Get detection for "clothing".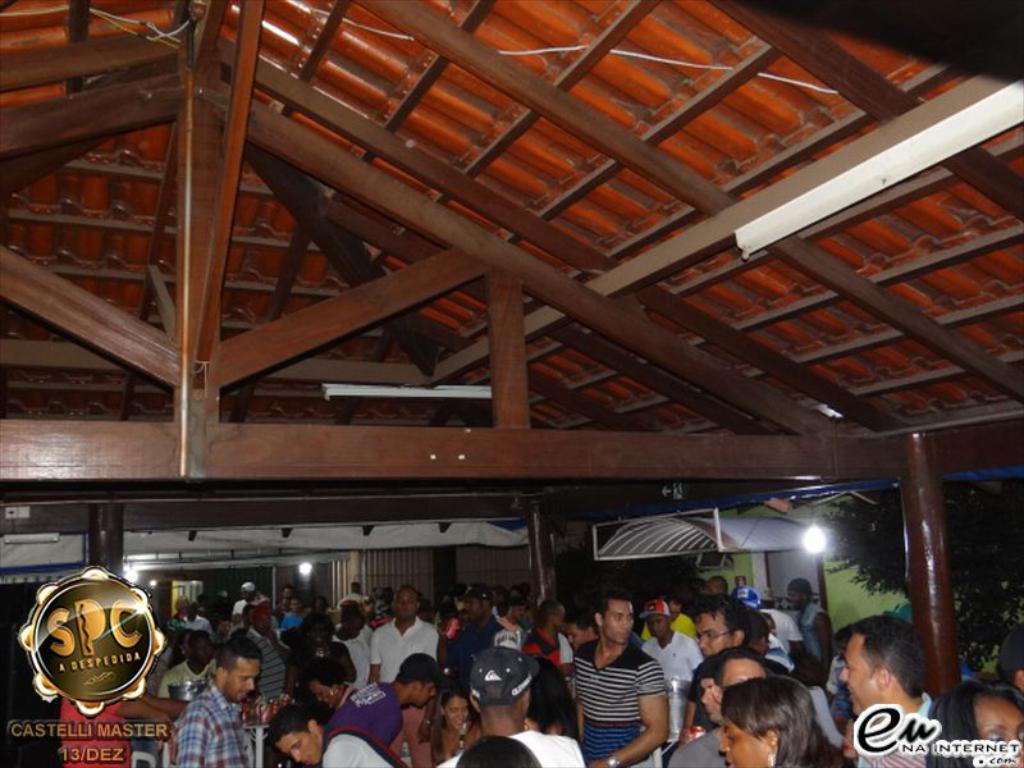
Detection: <box>320,727,403,767</box>.
